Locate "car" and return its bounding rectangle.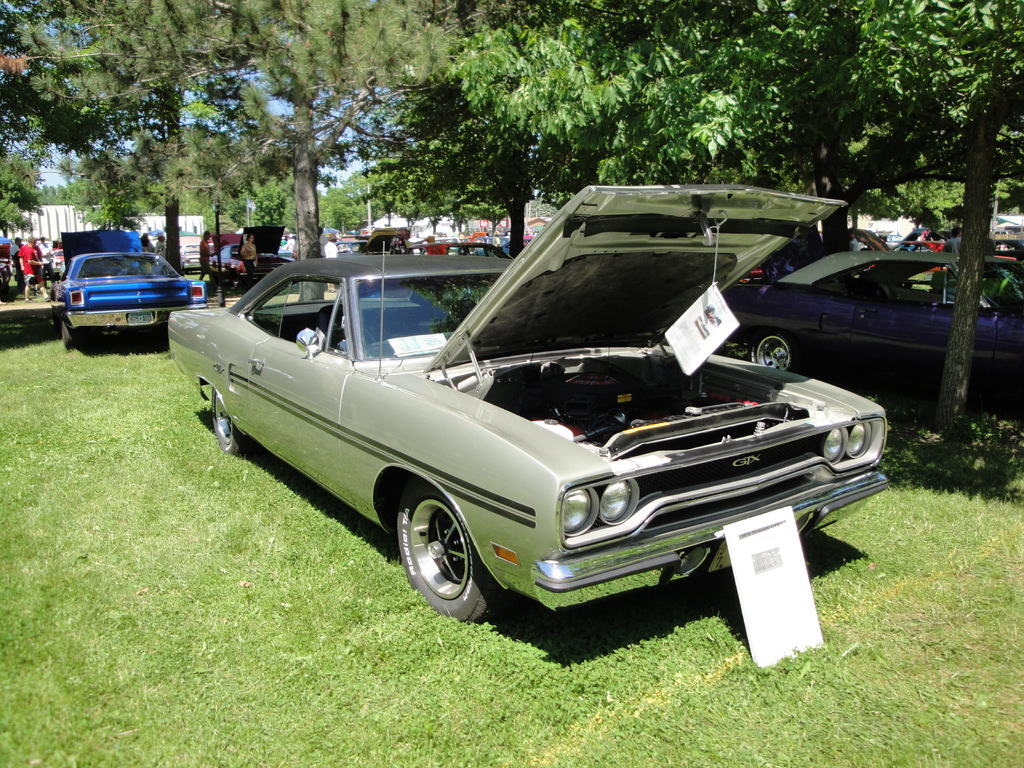
locate(166, 203, 876, 662).
